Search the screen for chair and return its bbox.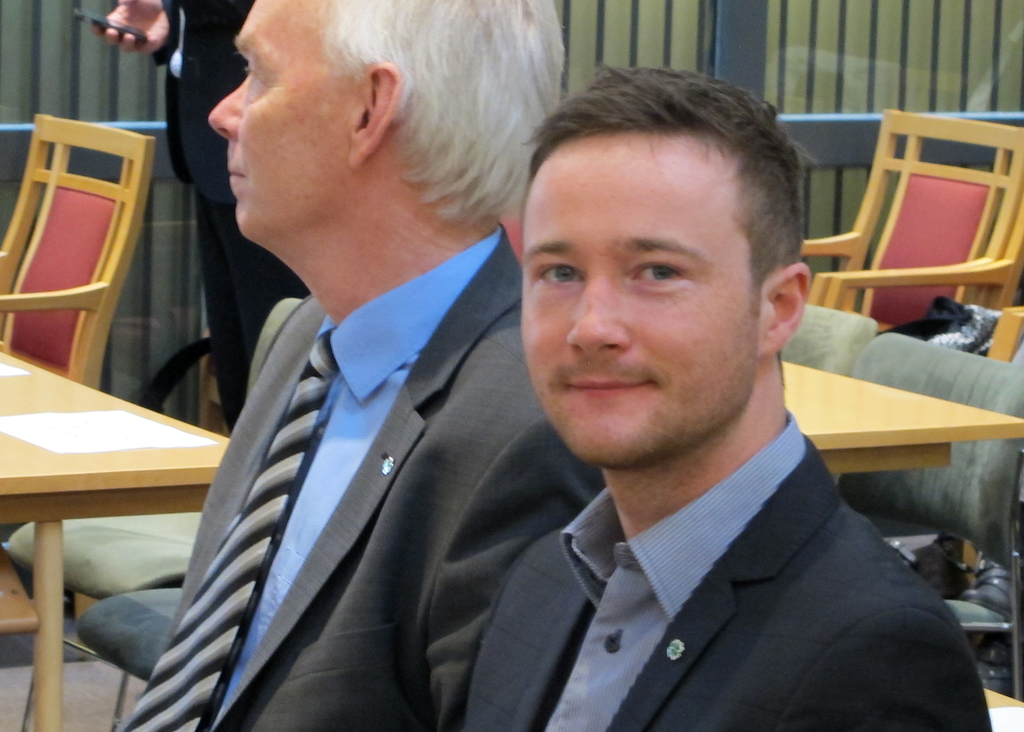
Found: <bbox>0, 92, 177, 435</bbox>.
